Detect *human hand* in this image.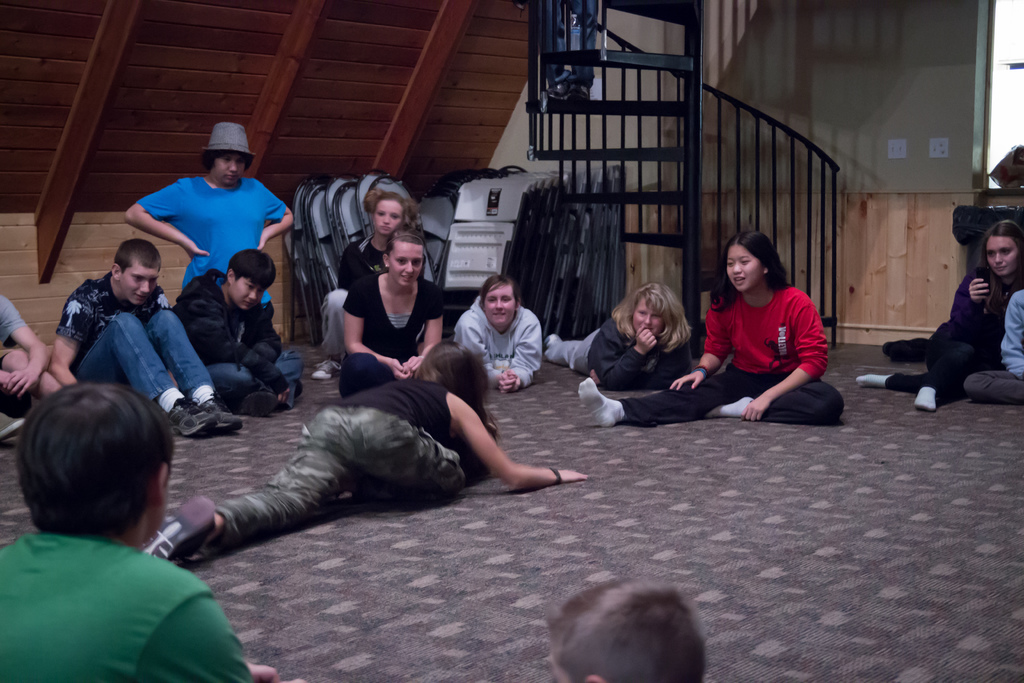
Detection: BBox(383, 358, 411, 379).
